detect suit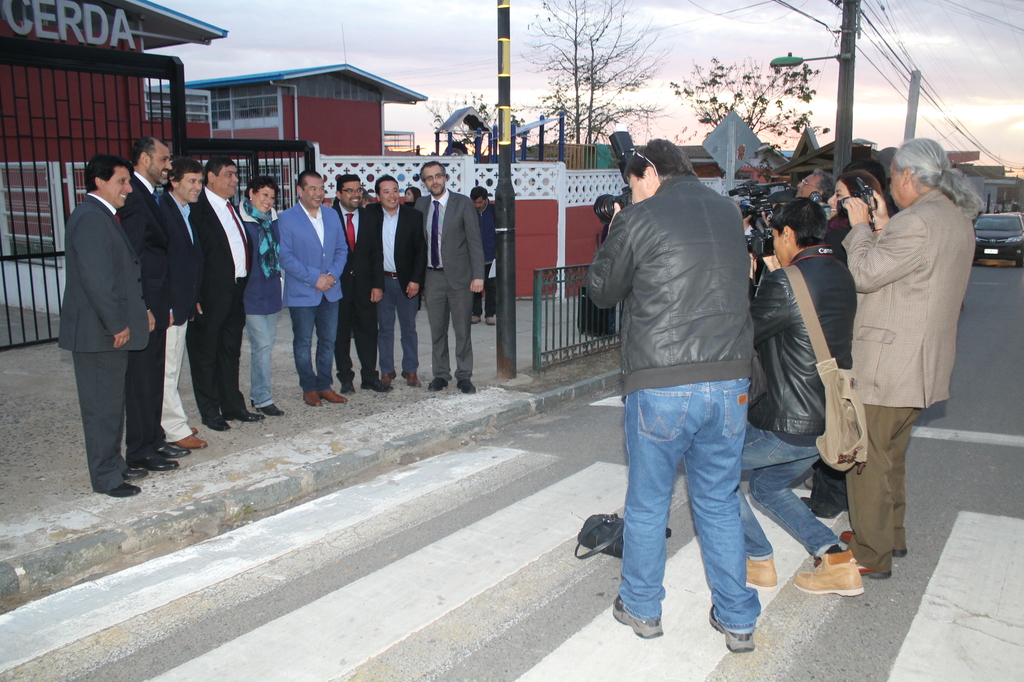
[188, 186, 254, 418]
